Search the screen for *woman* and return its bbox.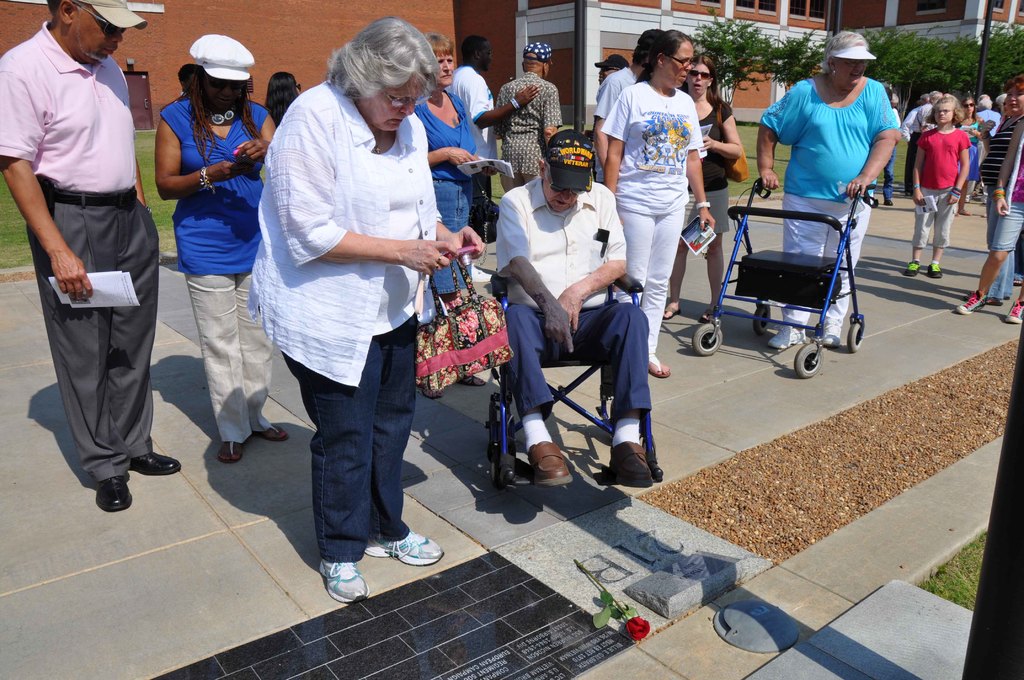
Found: (253,17,463,603).
